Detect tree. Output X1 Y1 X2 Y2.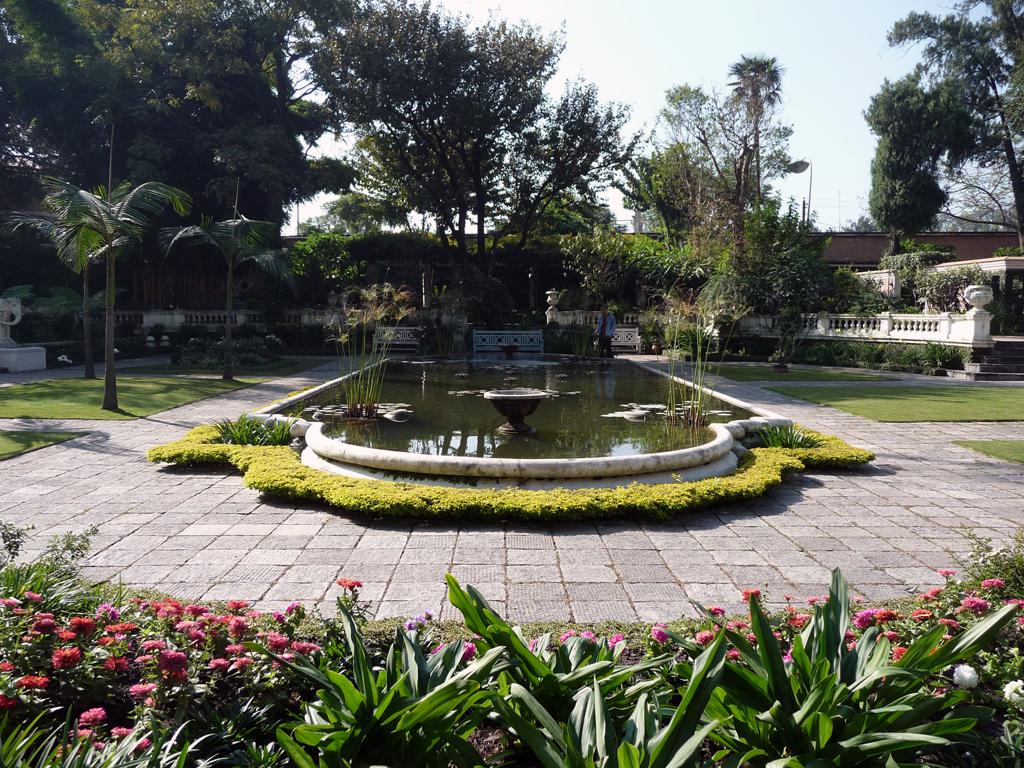
131 0 349 235.
